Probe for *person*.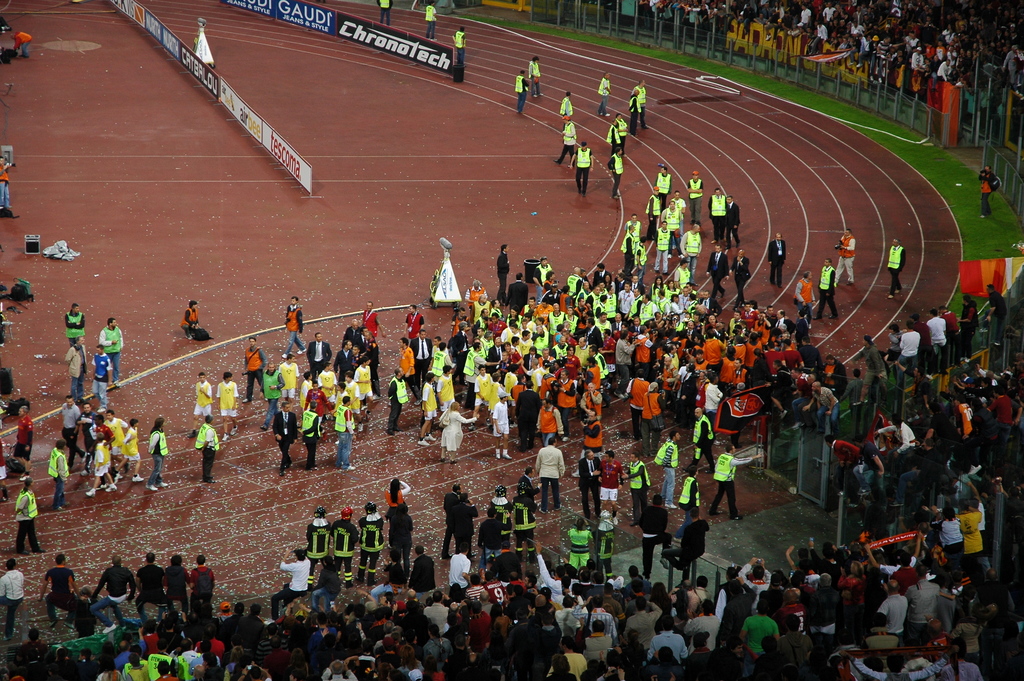
Probe result: [x1=63, y1=336, x2=87, y2=404].
